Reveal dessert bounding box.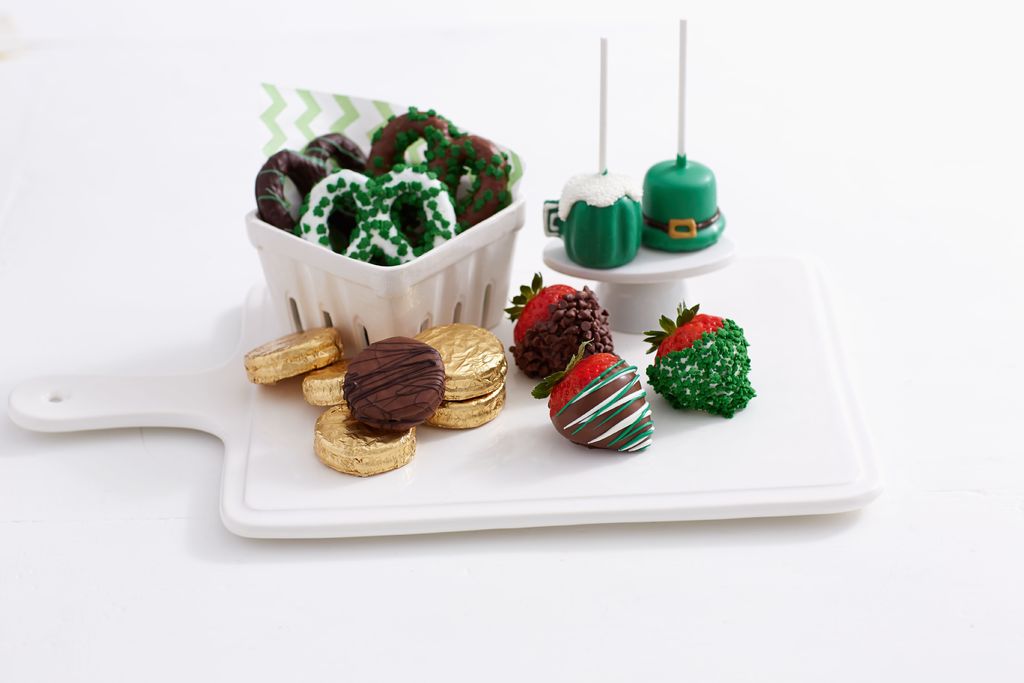
Revealed: [left=415, top=325, right=509, bottom=428].
